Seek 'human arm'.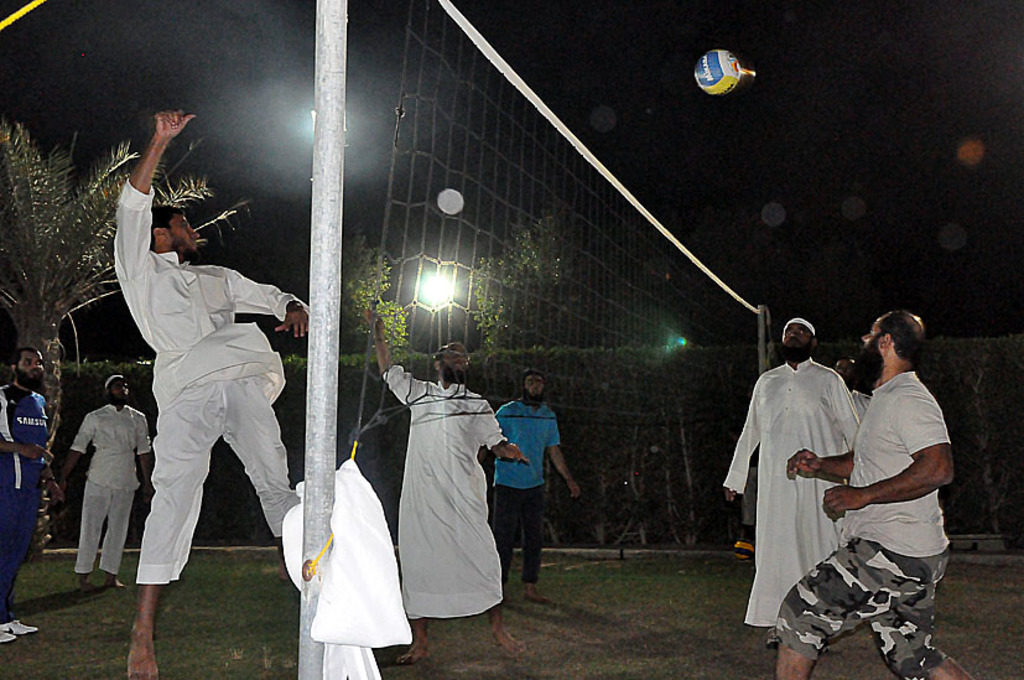
bbox=[41, 411, 61, 498].
